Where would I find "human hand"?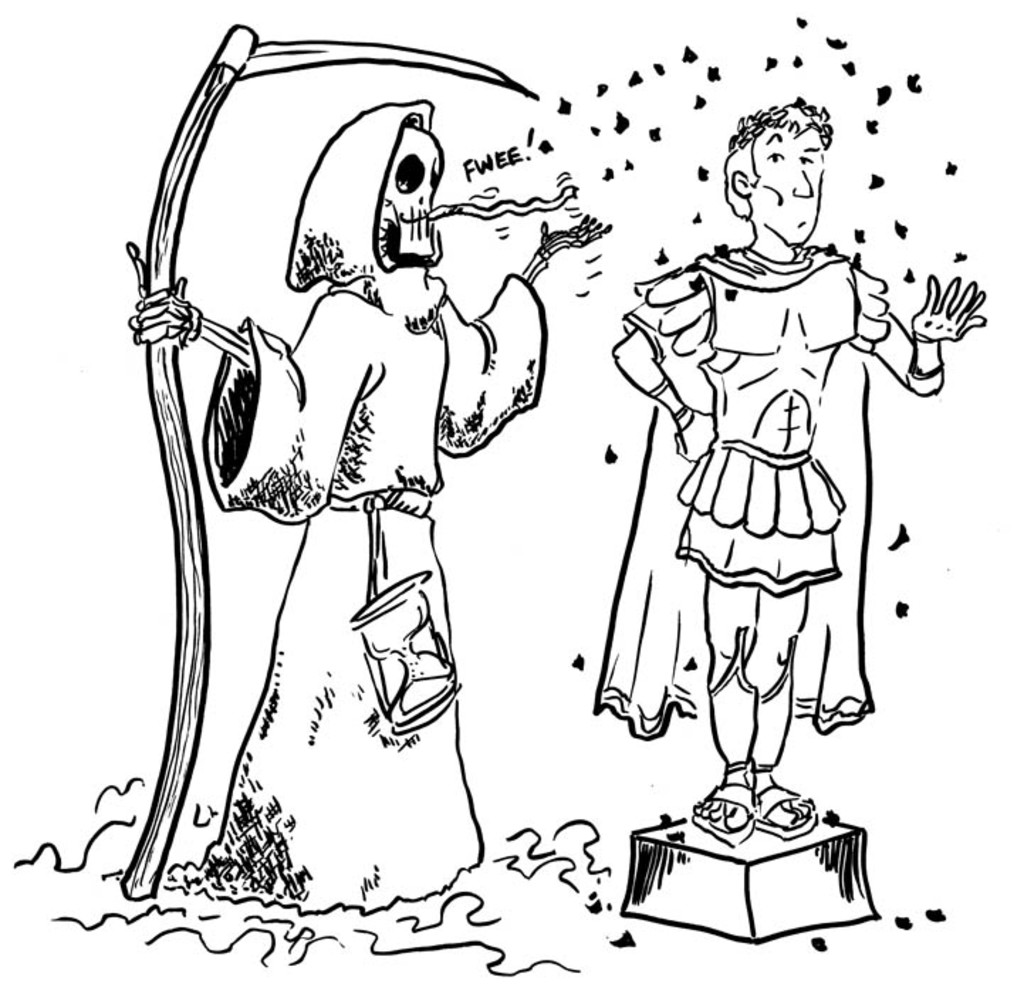
At 675,409,717,466.
